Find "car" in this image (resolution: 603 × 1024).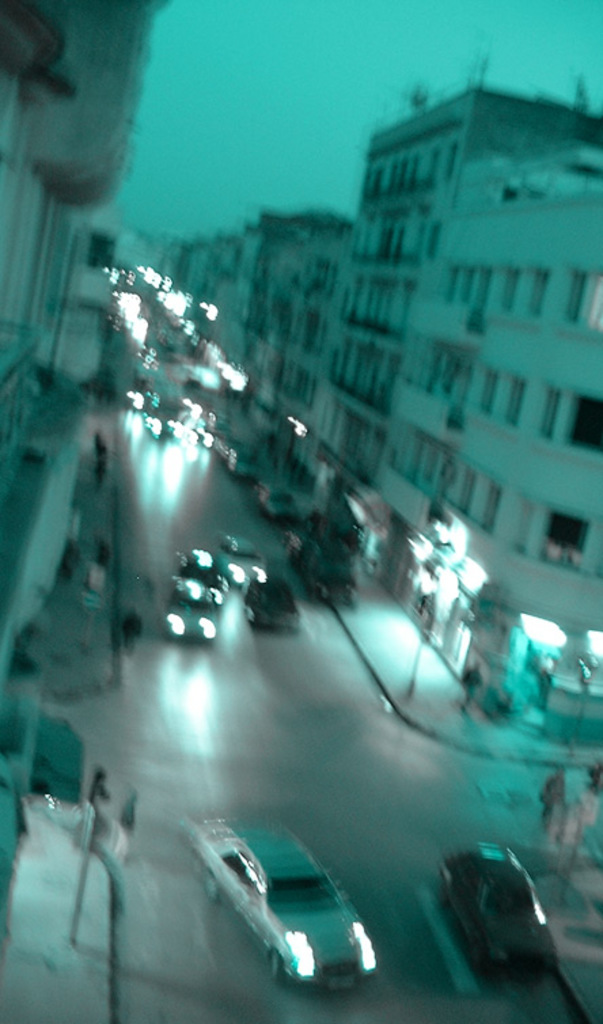
Rect(440, 842, 561, 974).
